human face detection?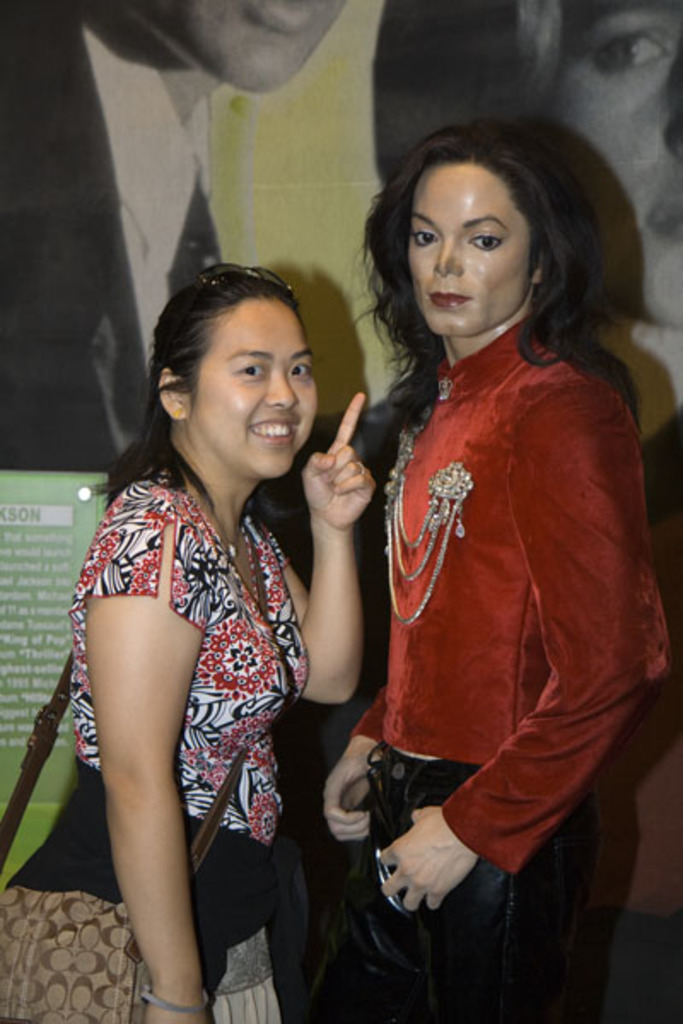
(left=408, top=162, right=531, bottom=333)
